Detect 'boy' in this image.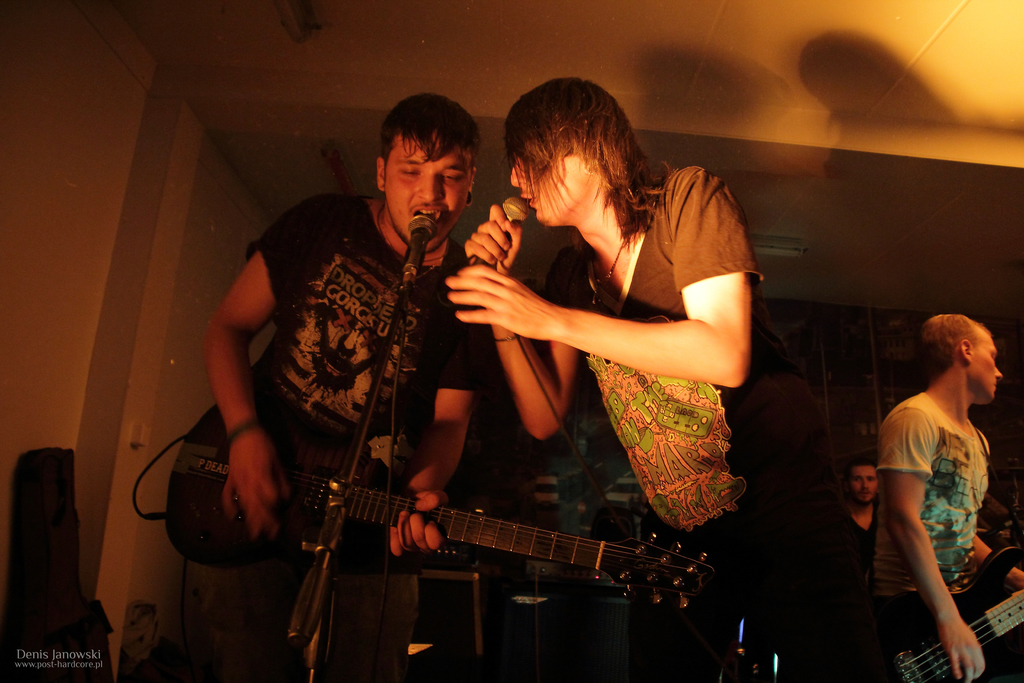
Detection: 867/311/1023/682.
